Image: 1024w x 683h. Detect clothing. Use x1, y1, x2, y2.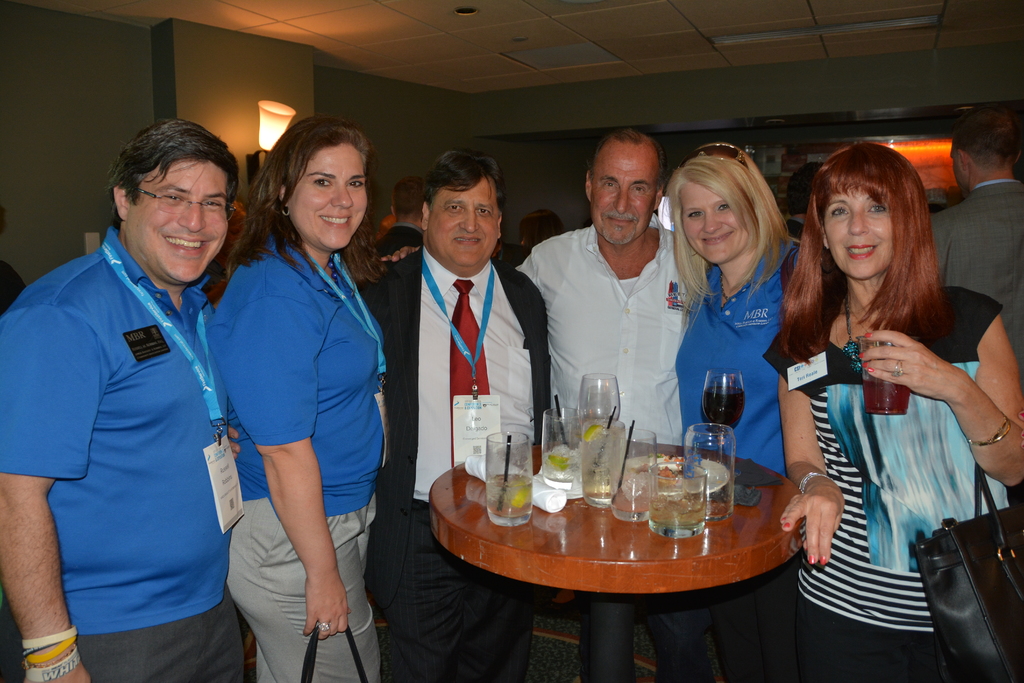
677, 226, 789, 466.
